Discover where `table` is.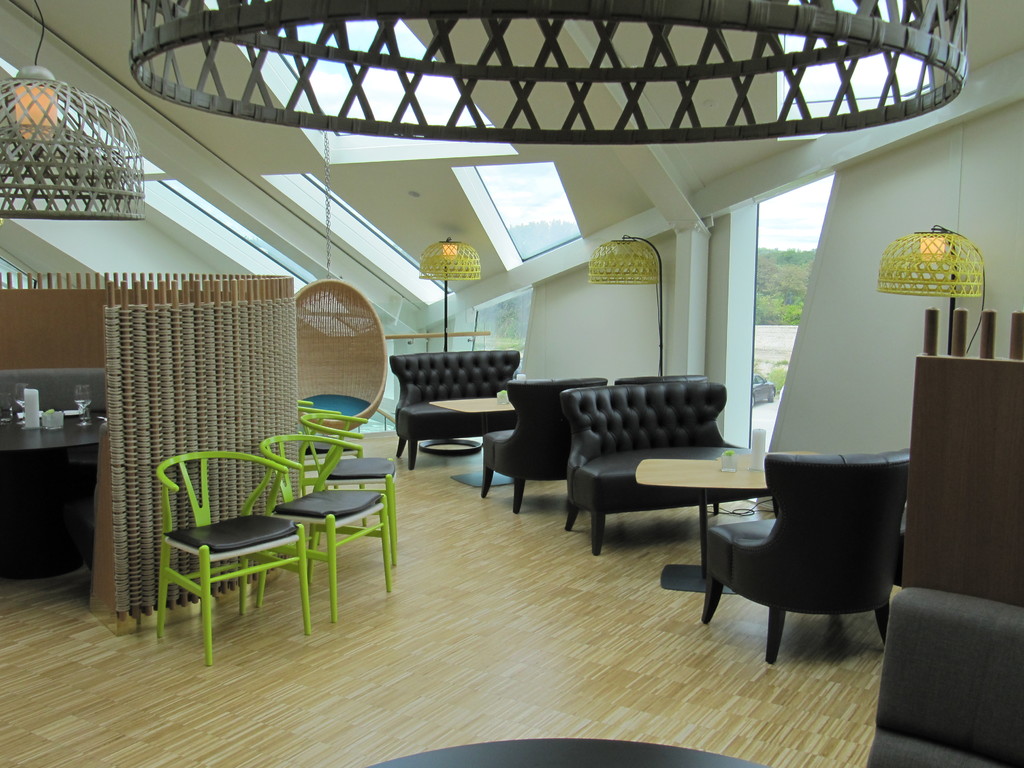
Discovered at 0/397/105/620.
